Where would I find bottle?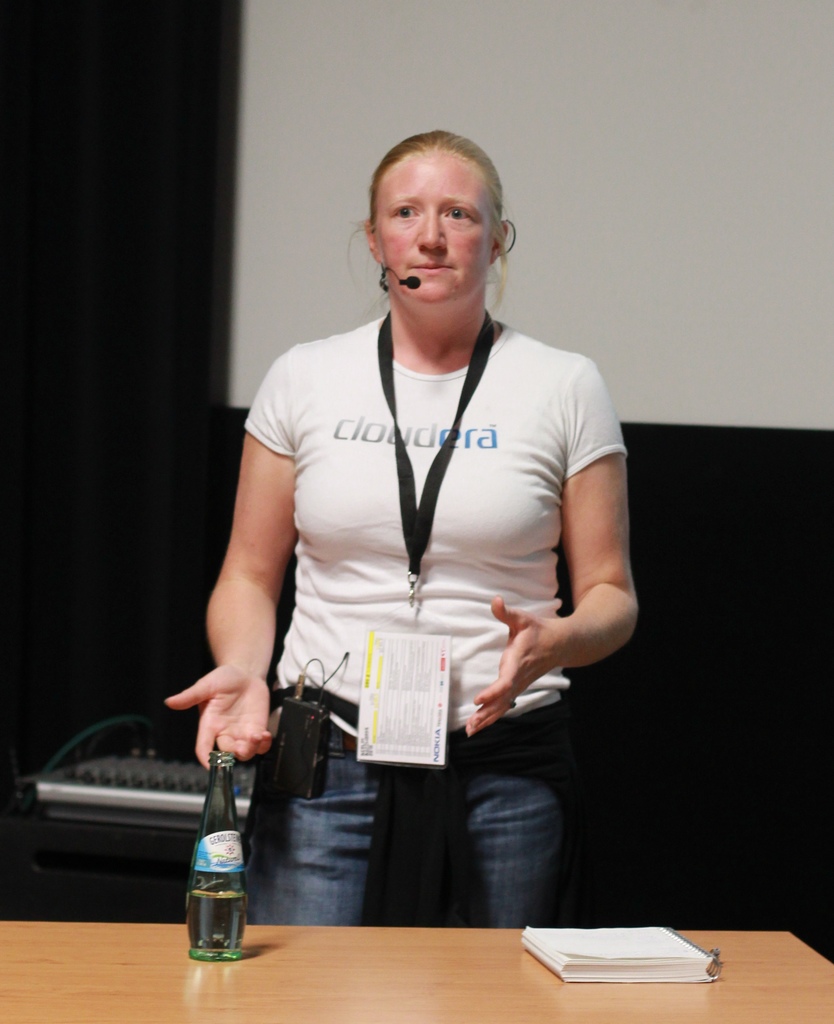
At bbox=(179, 781, 255, 961).
